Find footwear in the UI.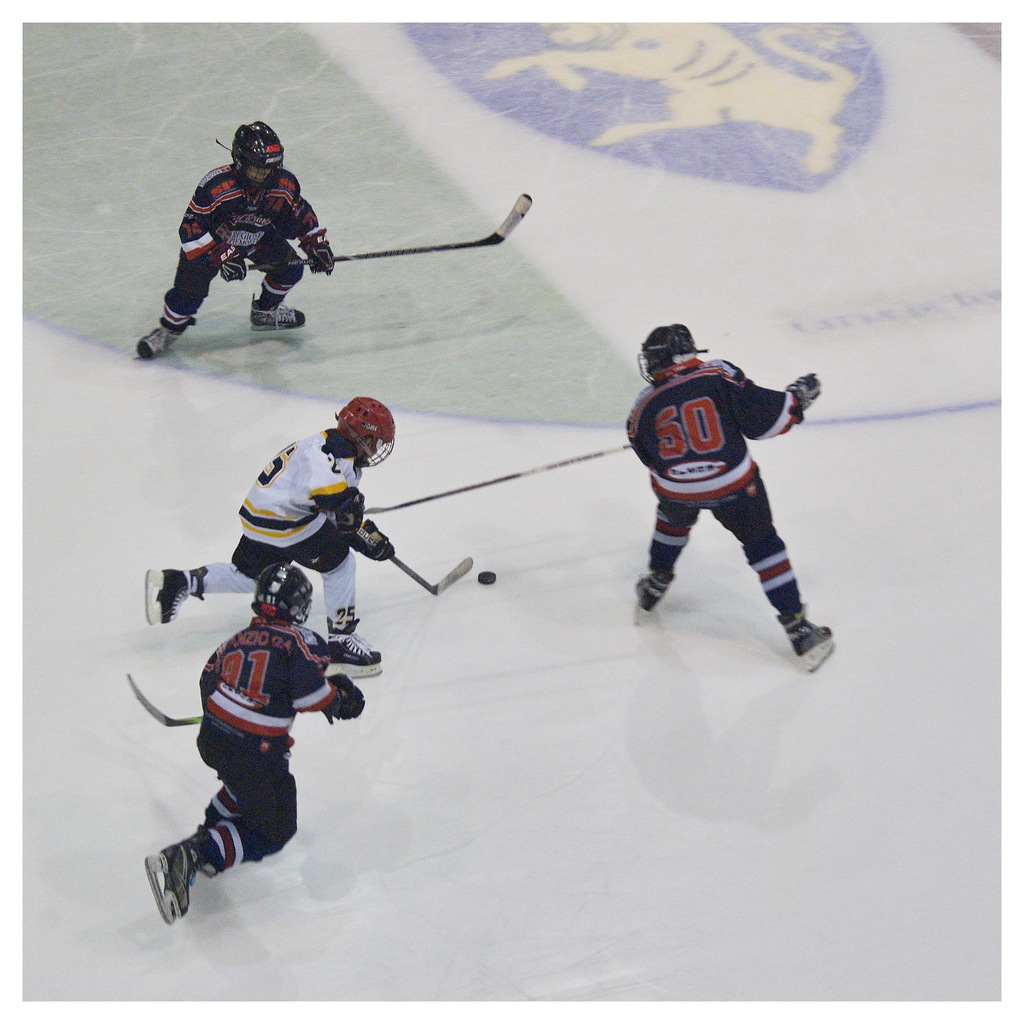
UI element at l=249, t=294, r=310, b=326.
